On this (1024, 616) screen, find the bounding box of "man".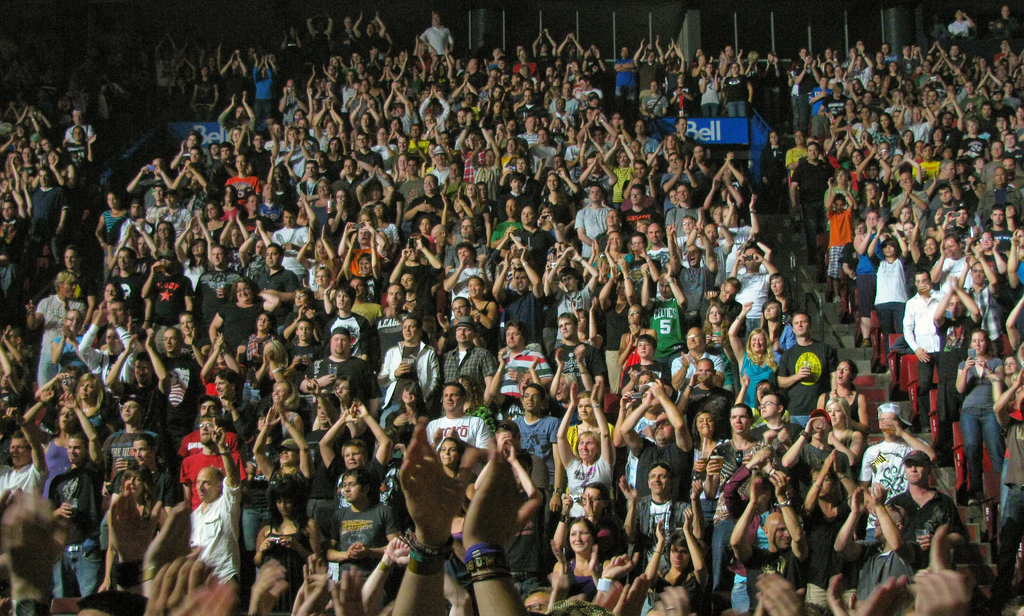
Bounding box: rect(49, 245, 95, 329).
